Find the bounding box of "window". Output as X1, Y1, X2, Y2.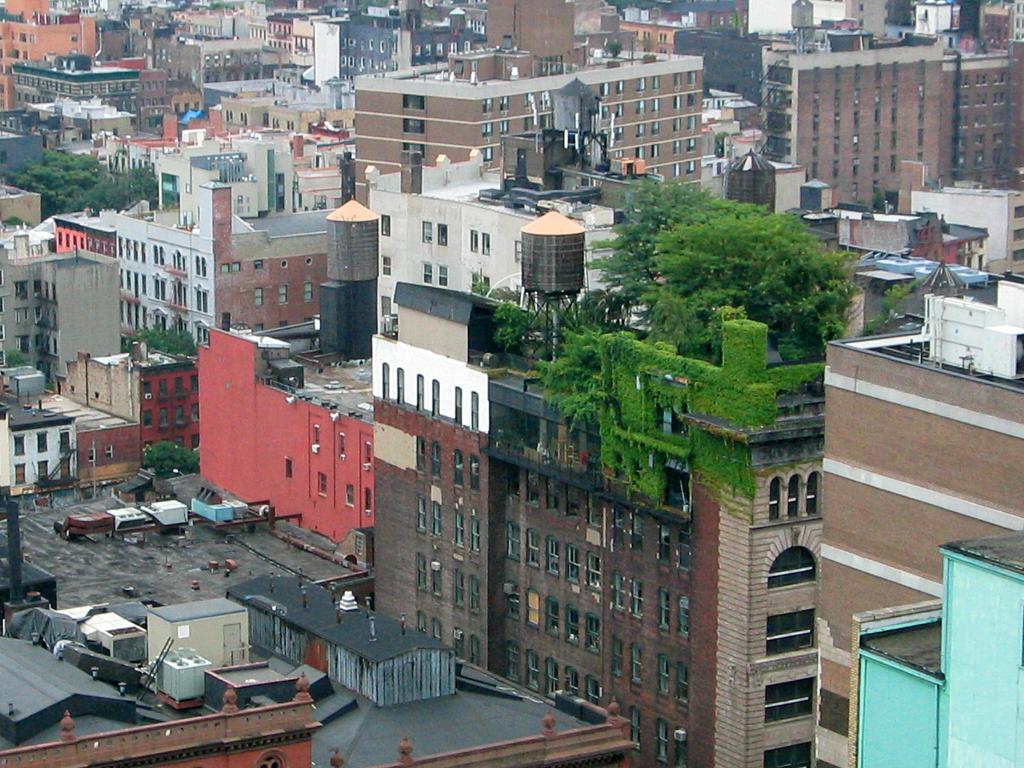
382, 257, 390, 275.
